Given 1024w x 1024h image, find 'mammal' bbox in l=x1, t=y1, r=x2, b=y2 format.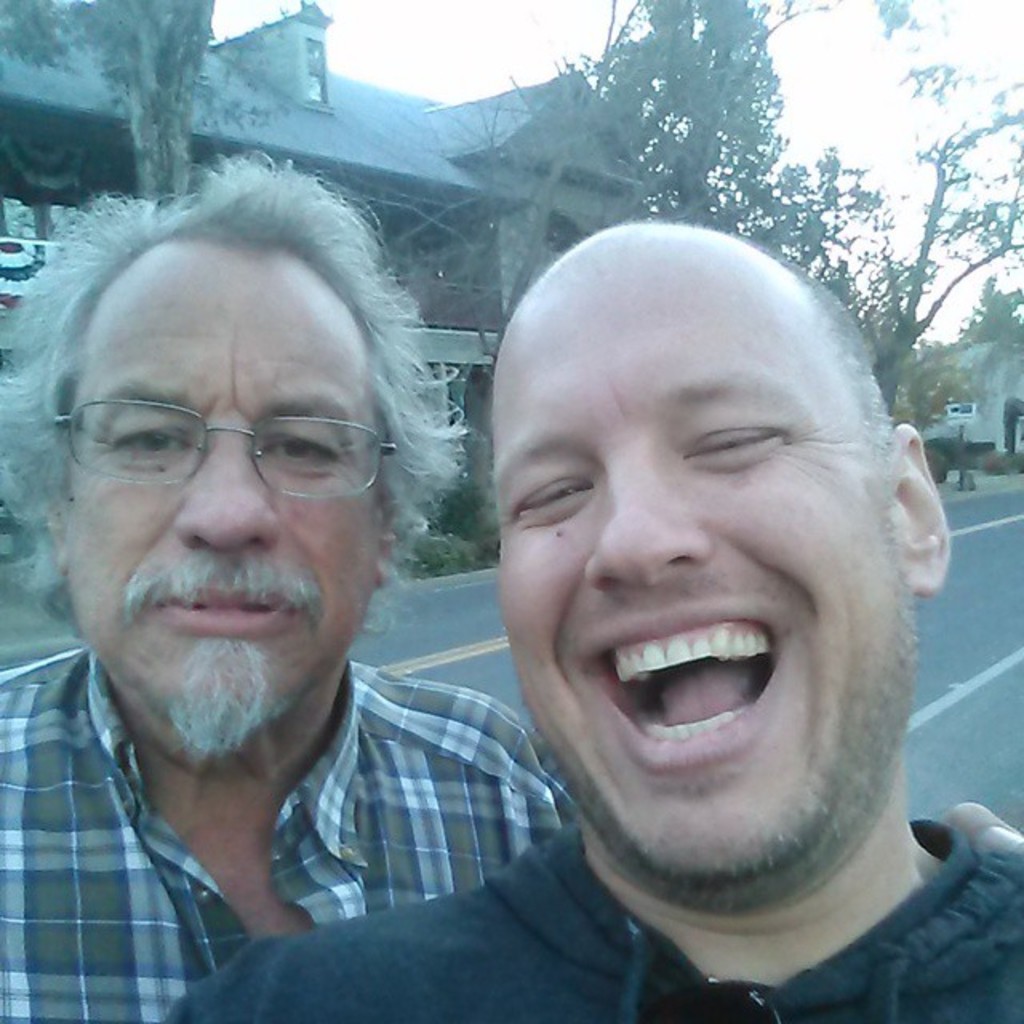
l=162, t=224, r=1022, b=1019.
